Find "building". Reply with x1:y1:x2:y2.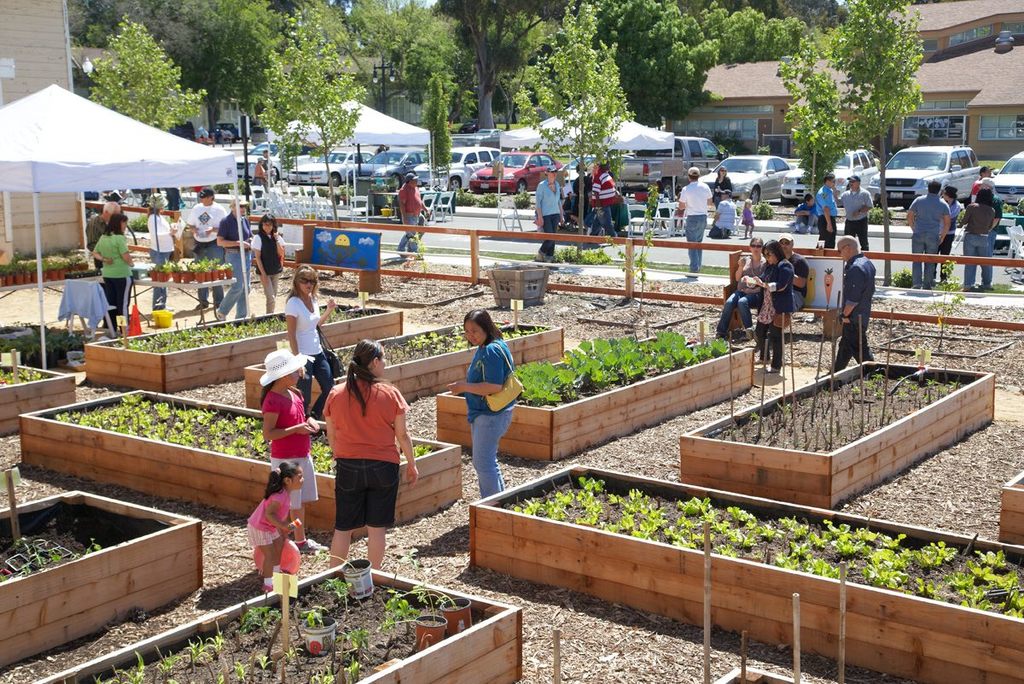
0:2:92:264.
